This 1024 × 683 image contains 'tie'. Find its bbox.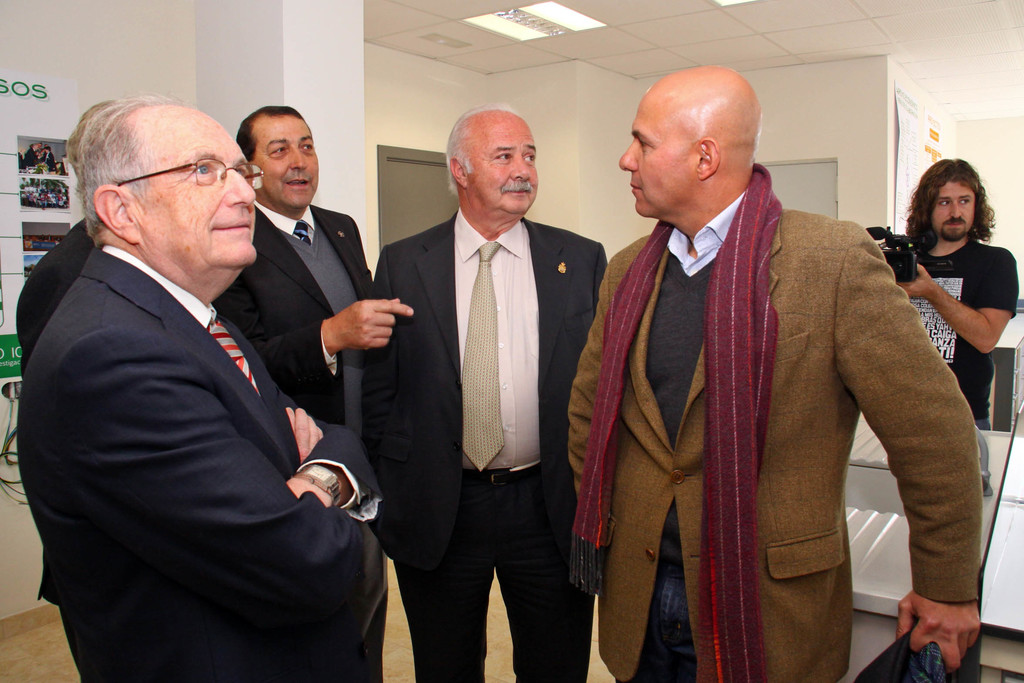
select_region(293, 215, 308, 239).
